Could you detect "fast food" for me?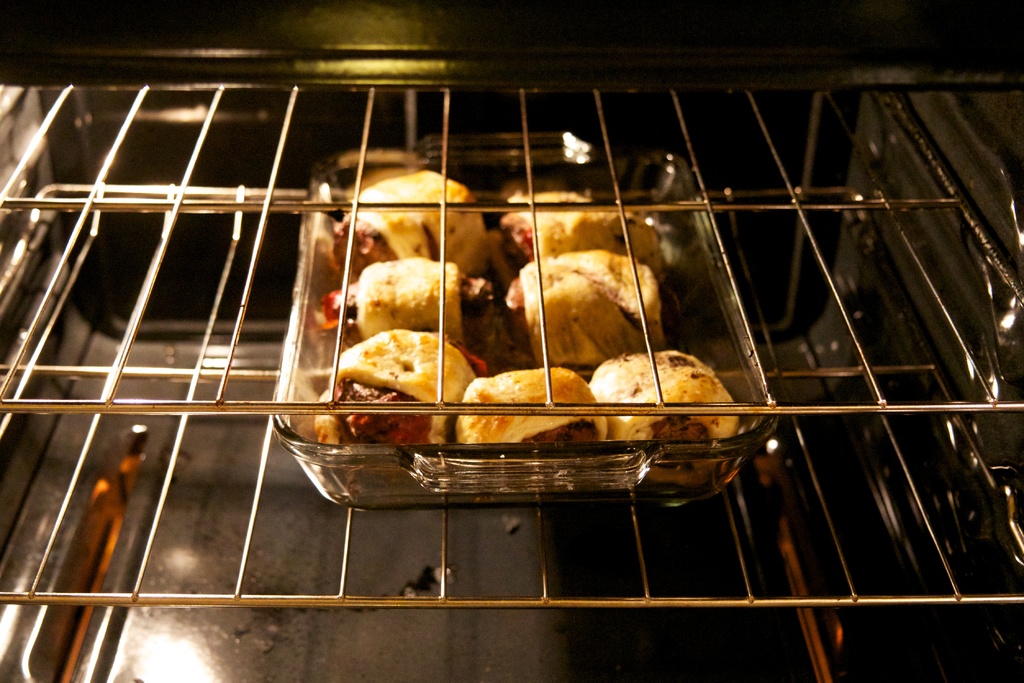
Detection result: (left=590, top=344, right=743, bottom=483).
